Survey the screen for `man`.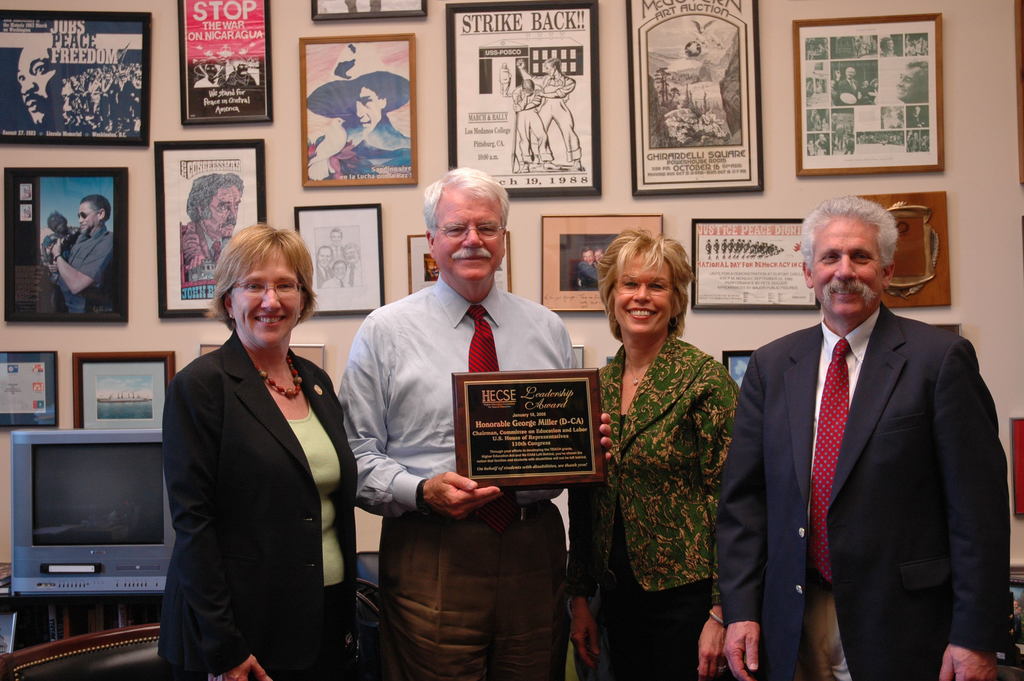
Survey found: <bbox>317, 256, 350, 290</bbox>.
